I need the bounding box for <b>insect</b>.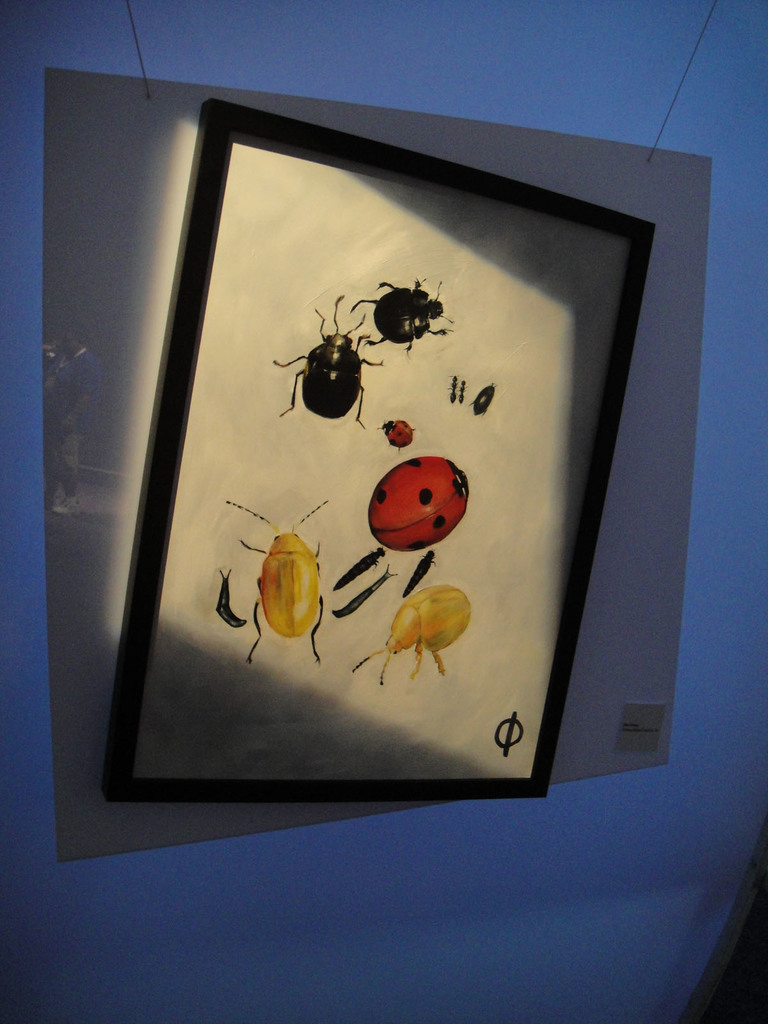
Here it is: <bbox>333, 564, 397, 619</bbox>.
